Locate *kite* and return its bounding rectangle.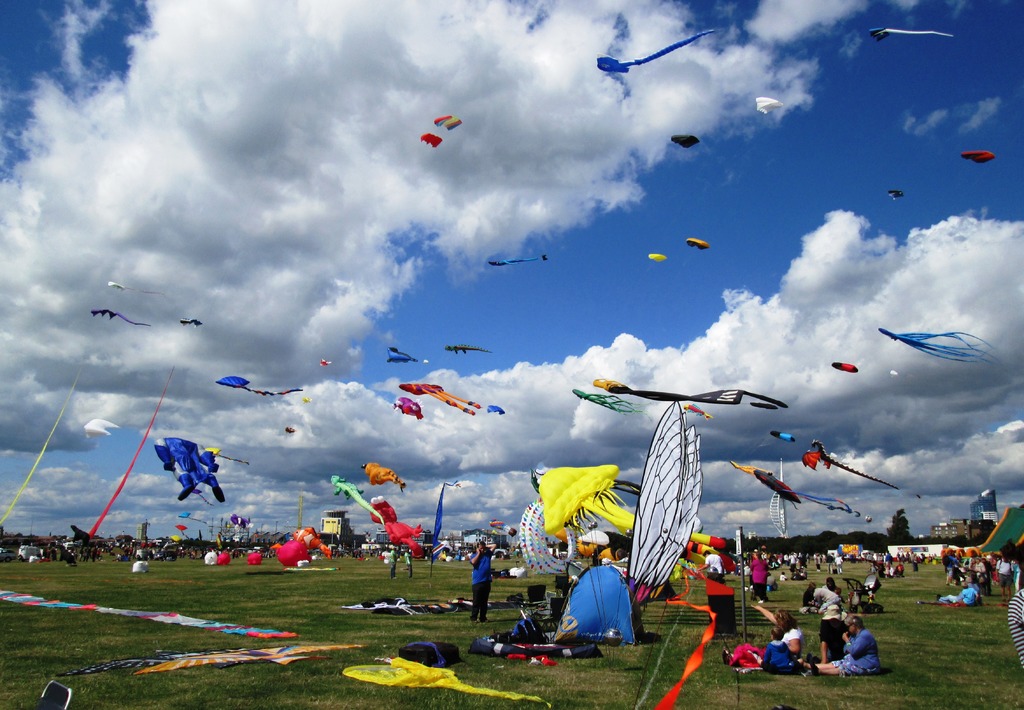
(left=555, top=523, right=634, bottom=565).
